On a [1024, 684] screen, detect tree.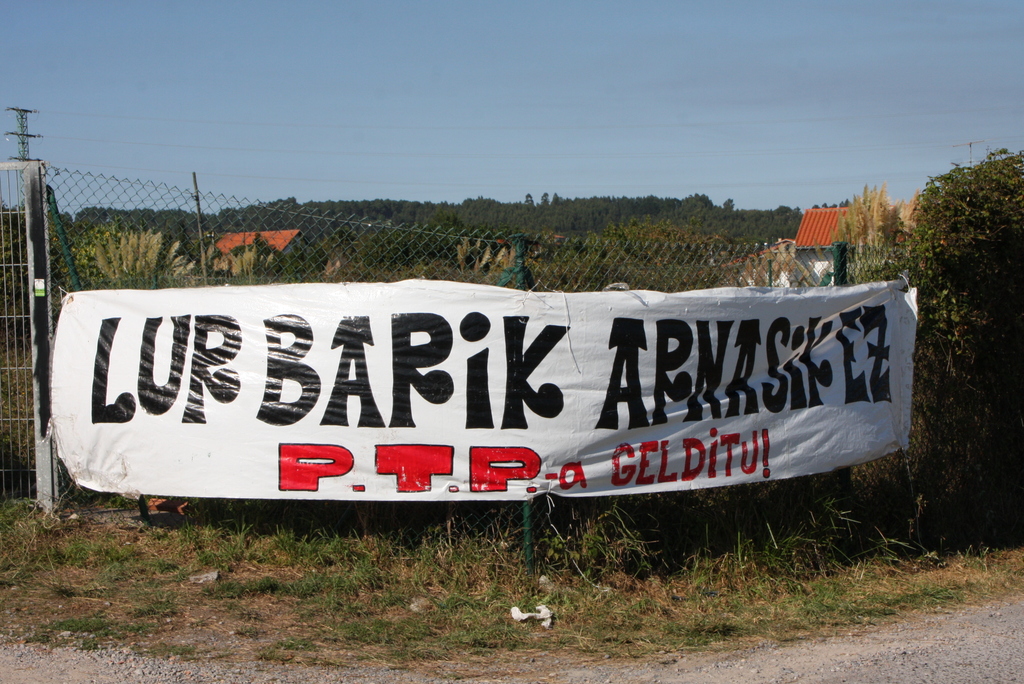
<region>868, 142, 1023, 536</region>.
